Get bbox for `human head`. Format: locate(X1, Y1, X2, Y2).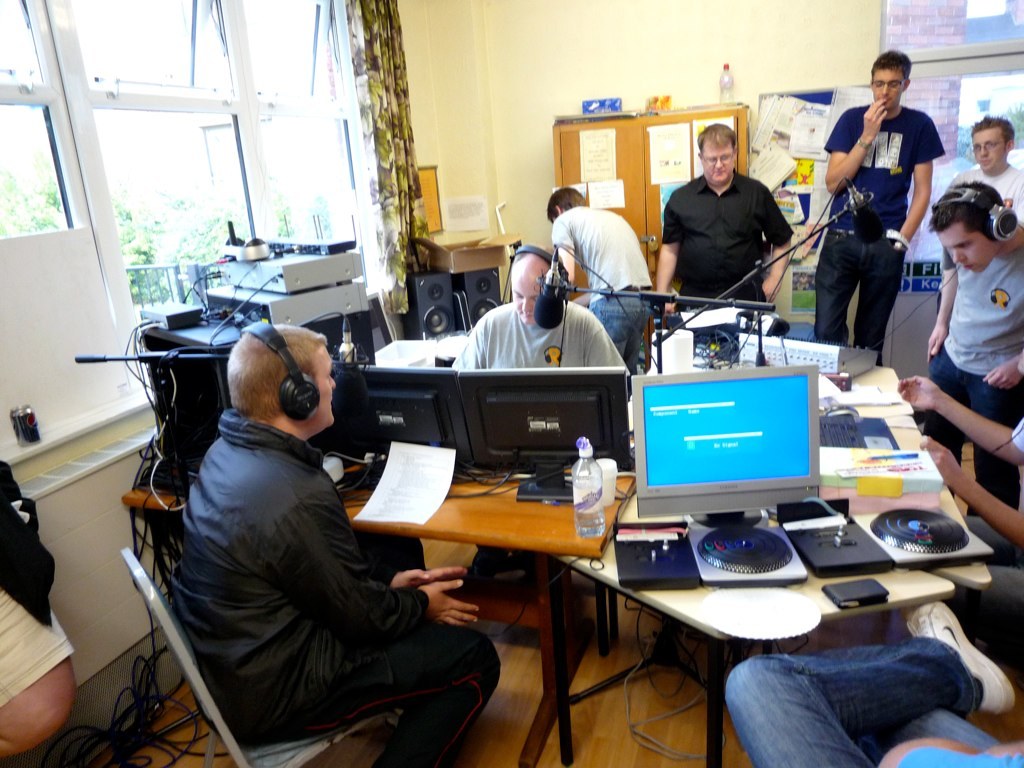
locate(510, 245, 563, 324).
